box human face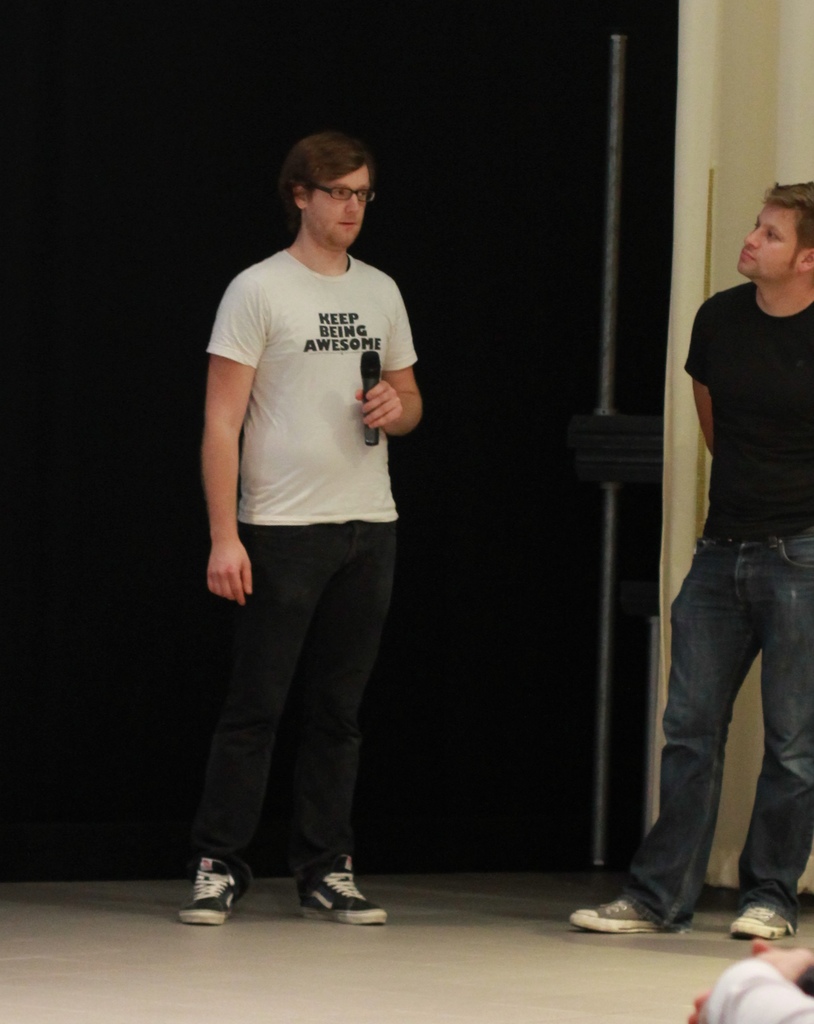
crop(310, 166, 368, 248)
